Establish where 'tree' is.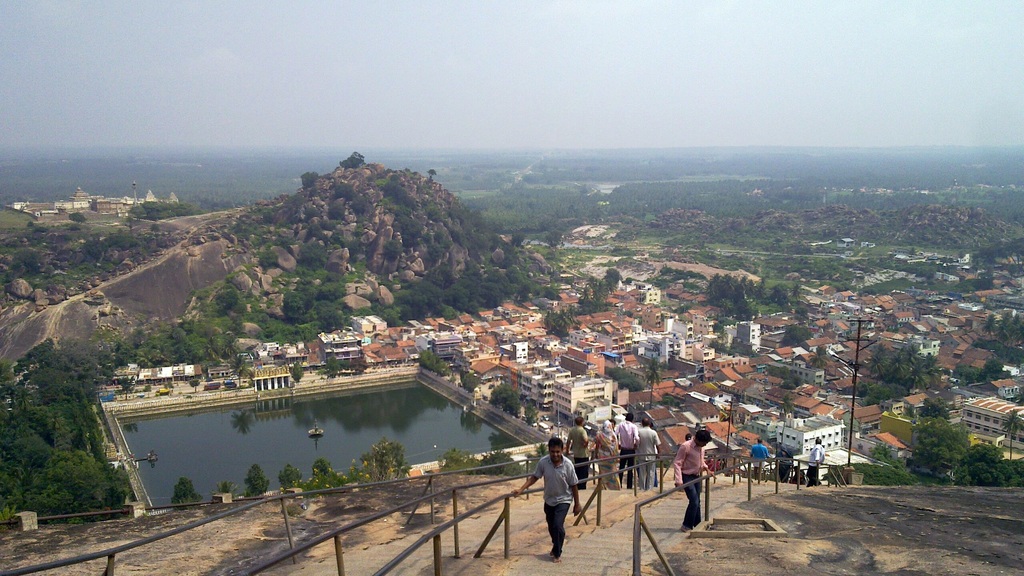
Established at locate(382, 236, 408, 264).
